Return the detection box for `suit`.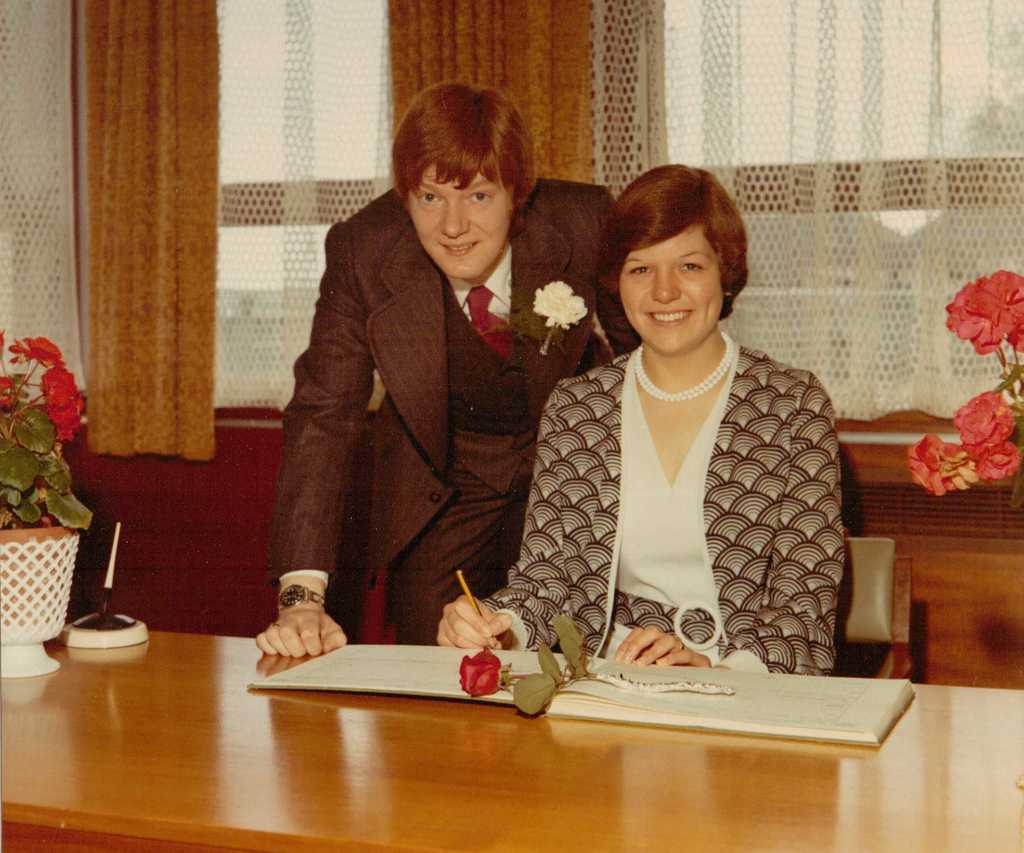
crop(257, 125, 598, 670).
